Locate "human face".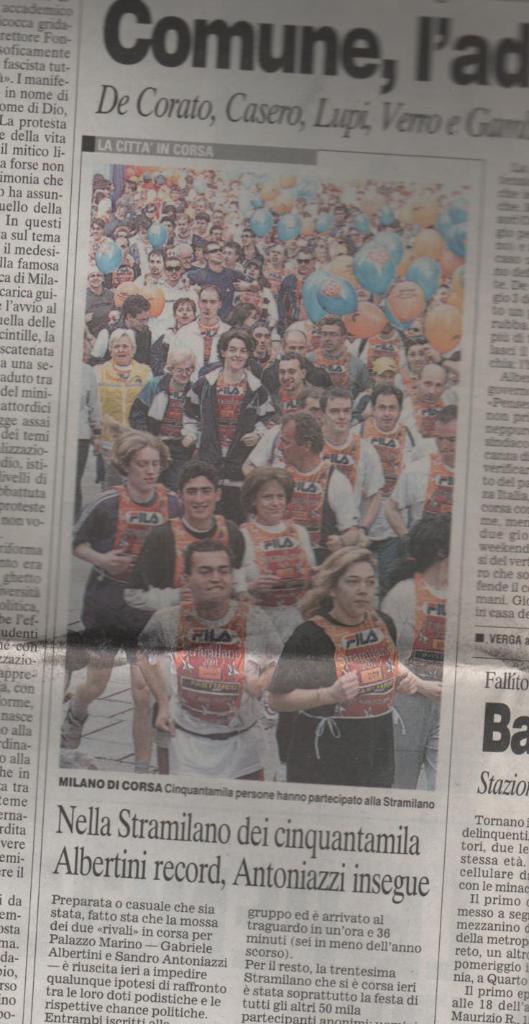
Bounding box: <region>155, 253, 162, 276</region>.
